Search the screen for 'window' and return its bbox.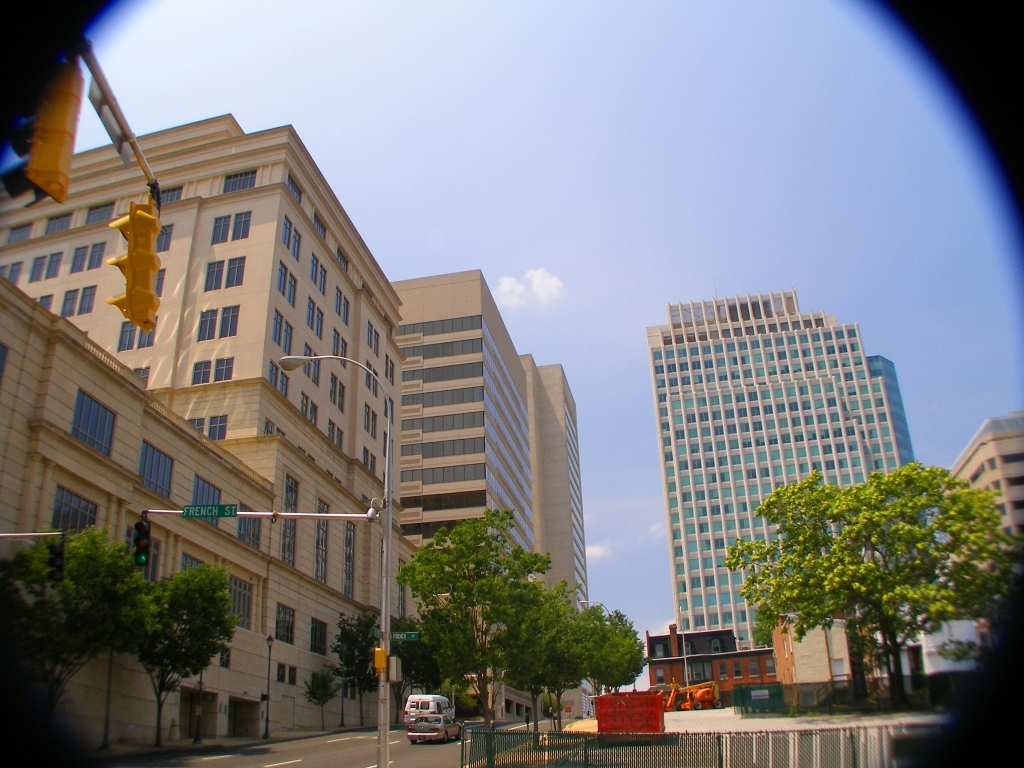
Found: locate(191, 361, 211, 383).
